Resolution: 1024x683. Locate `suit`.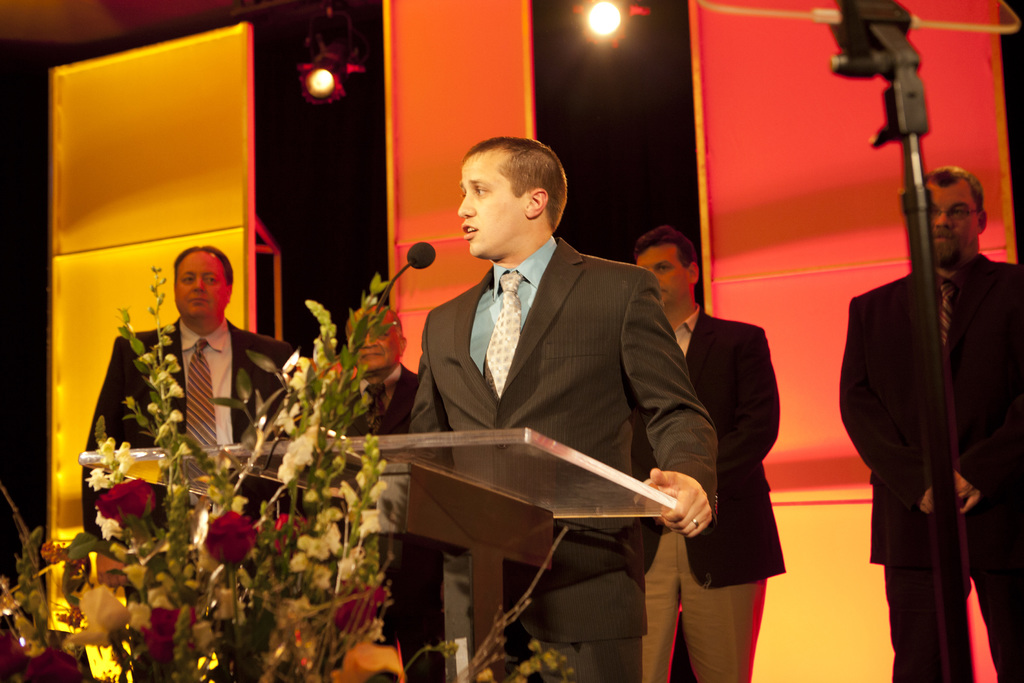
84/317/304/682.
